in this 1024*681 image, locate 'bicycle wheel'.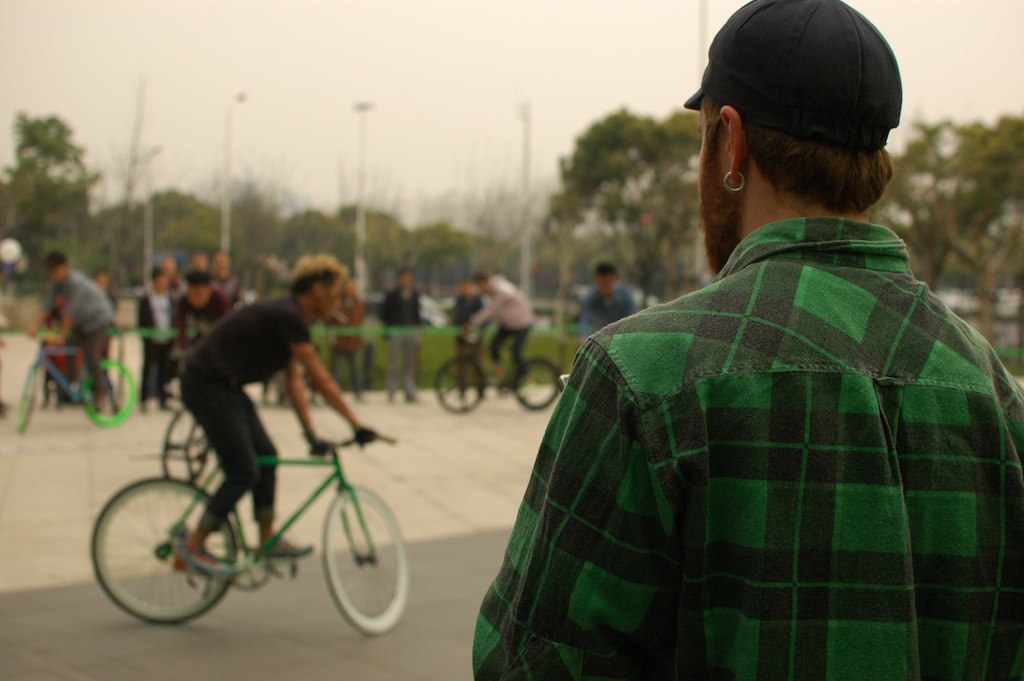
Bounding box: [x1=98, y1=458, x2=237, y2=632].
